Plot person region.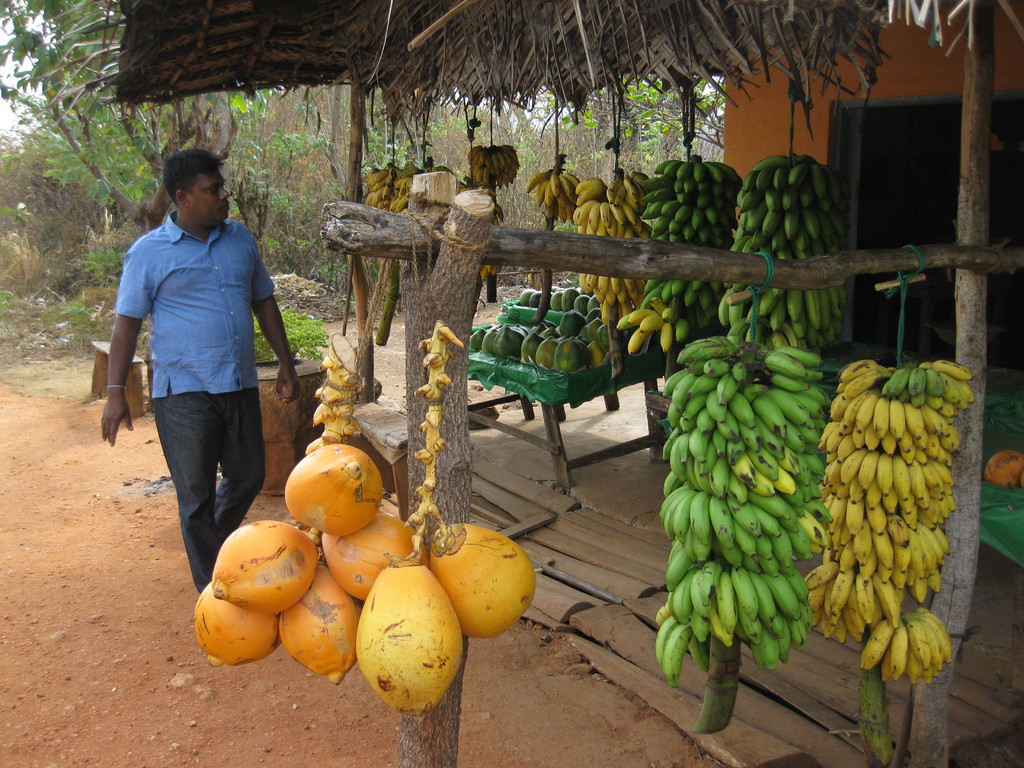
Plotted at x1=97, y1=151, x2=301, y2=597.
